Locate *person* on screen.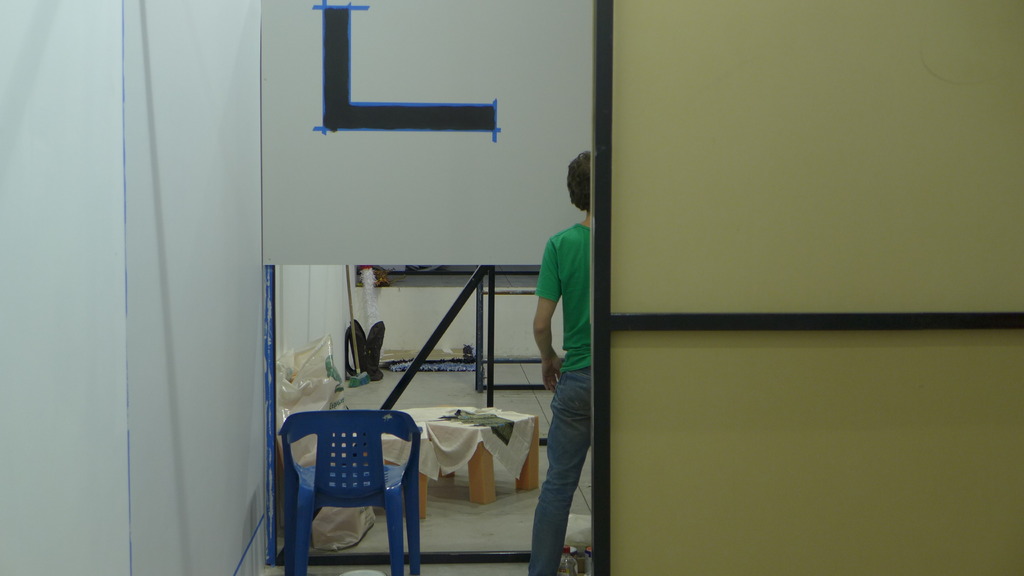
On screen at 529/150/591/575.
